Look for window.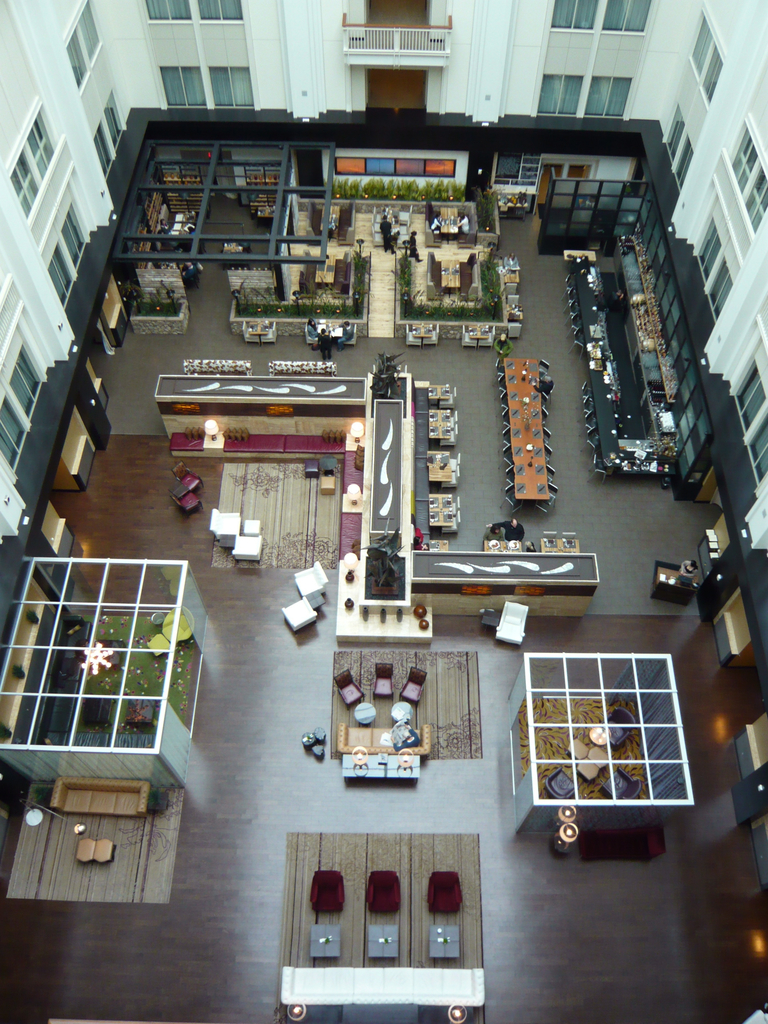
Found: select_region(26, 121, 53, 173).
